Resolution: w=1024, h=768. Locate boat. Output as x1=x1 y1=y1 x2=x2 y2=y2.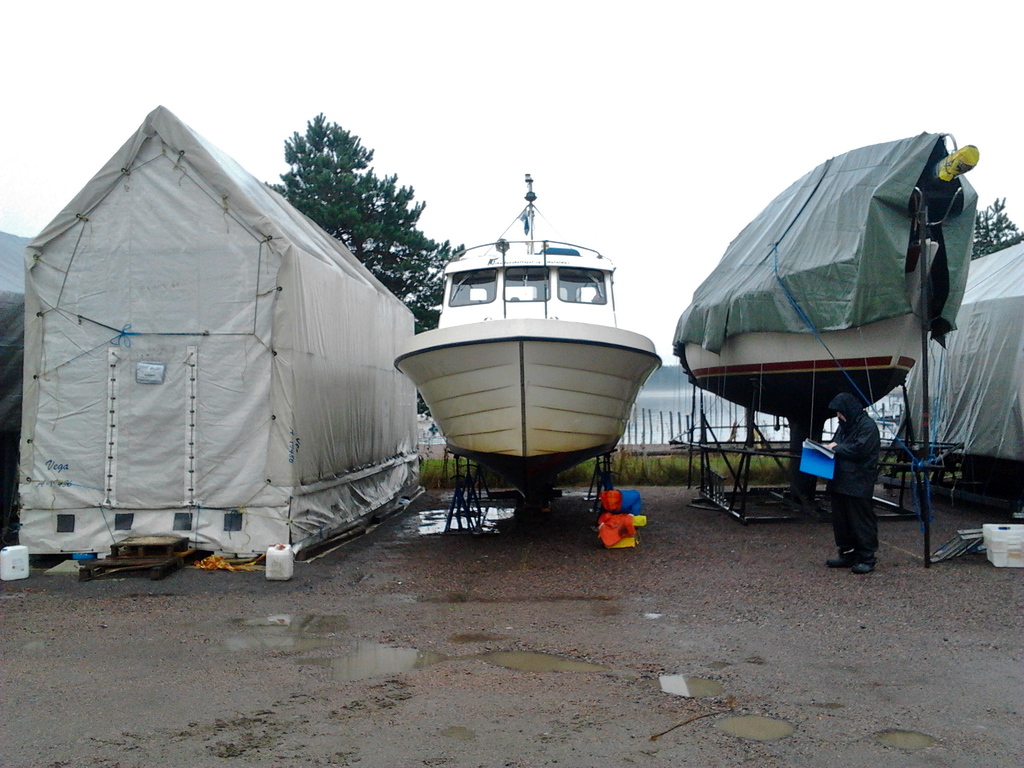
x1=362 y1=180 x2=676 y2=511.
